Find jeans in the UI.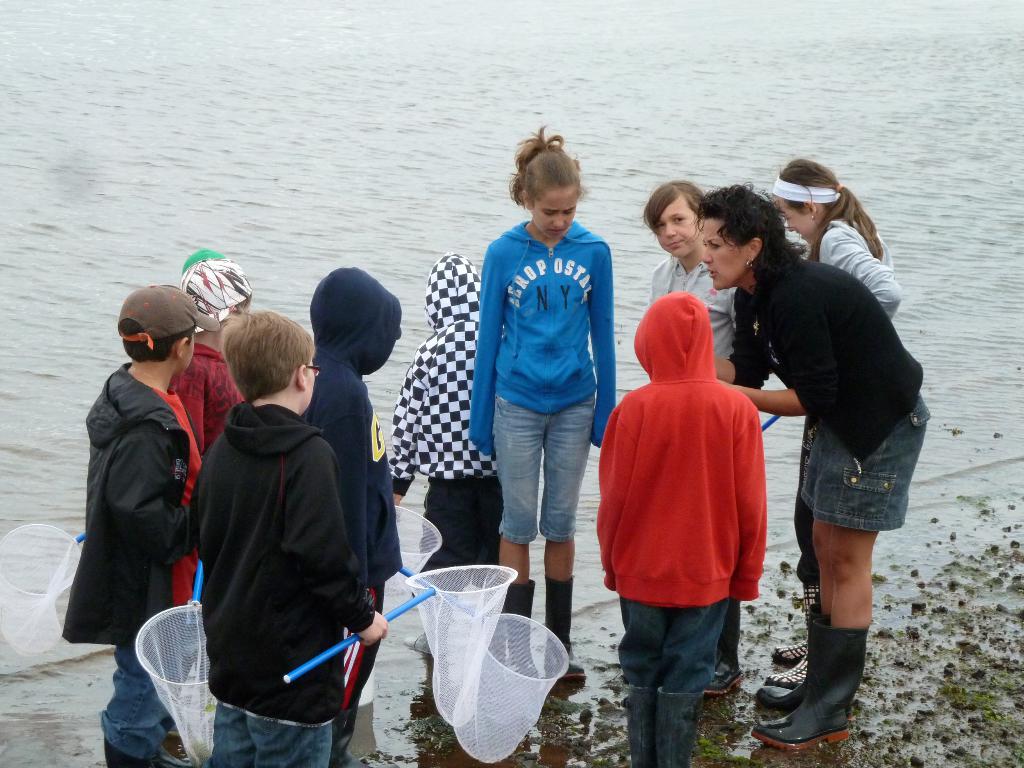
UI element at 97/641/173/758.
